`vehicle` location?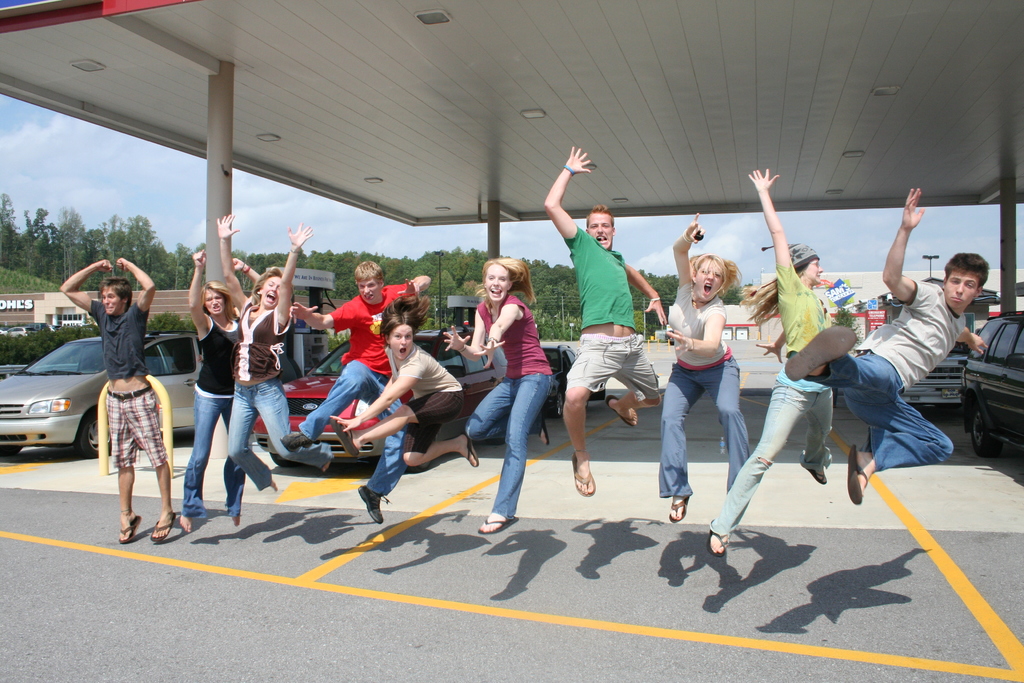
544:336:581:411
